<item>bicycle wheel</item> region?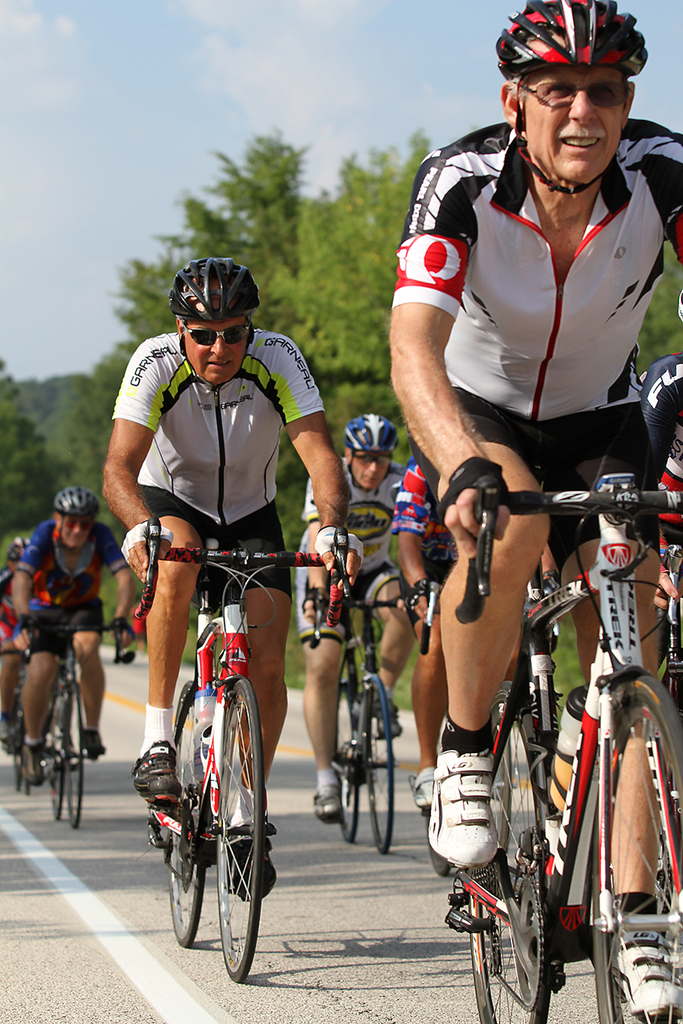
{"x1": 465, "y1": 674, "x2": 564, "y2": 1023}
